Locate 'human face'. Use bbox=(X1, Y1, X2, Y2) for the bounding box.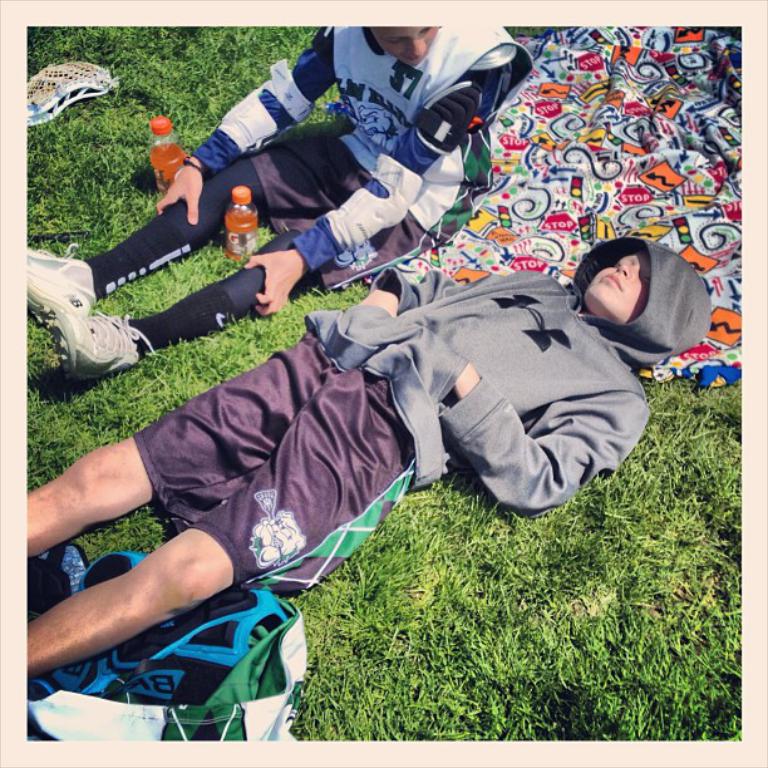
bbox=(592, 246, 645, 321).
